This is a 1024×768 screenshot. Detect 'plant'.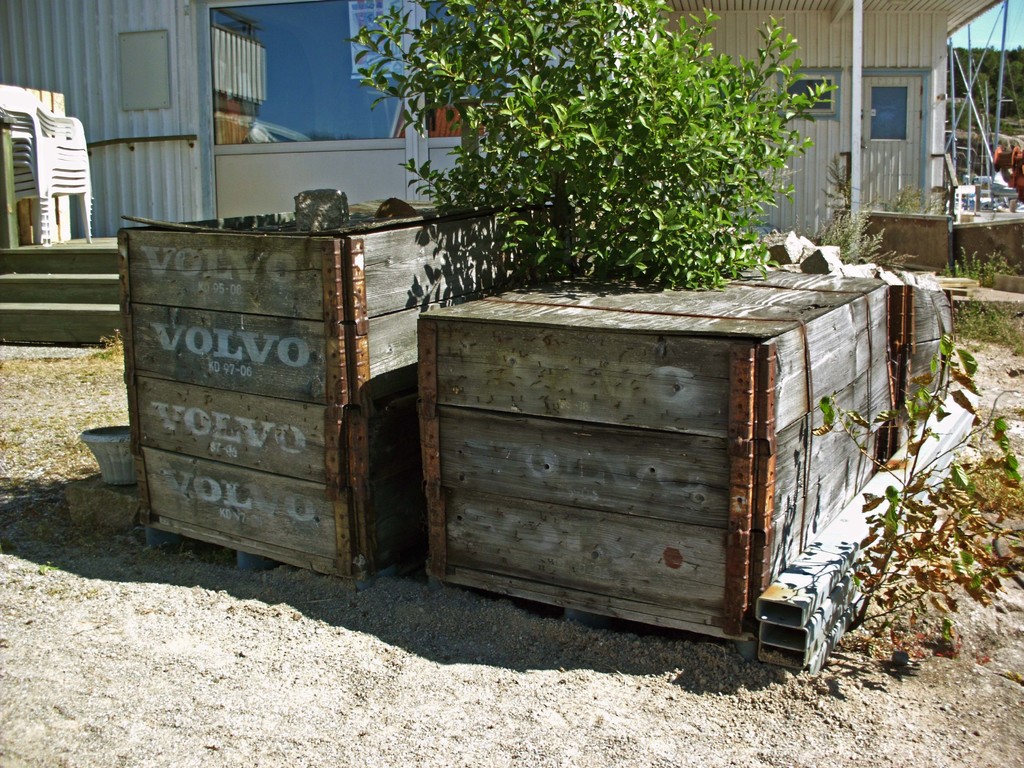
[811, 340, 1023, 664].
